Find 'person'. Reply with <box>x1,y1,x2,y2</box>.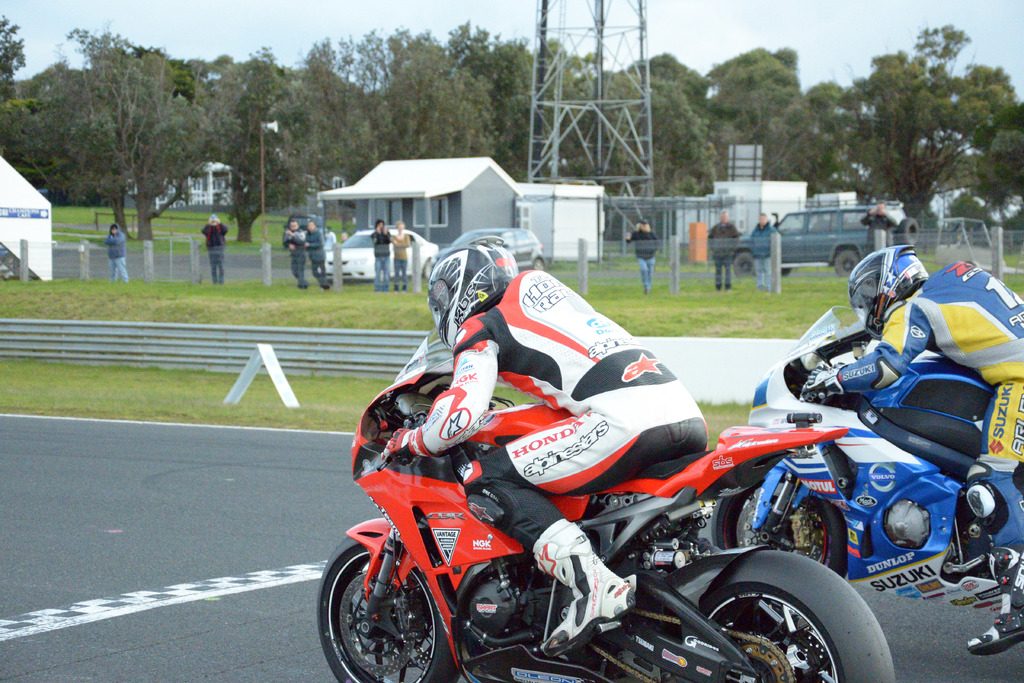
<box>200,212,228,288</box>.
